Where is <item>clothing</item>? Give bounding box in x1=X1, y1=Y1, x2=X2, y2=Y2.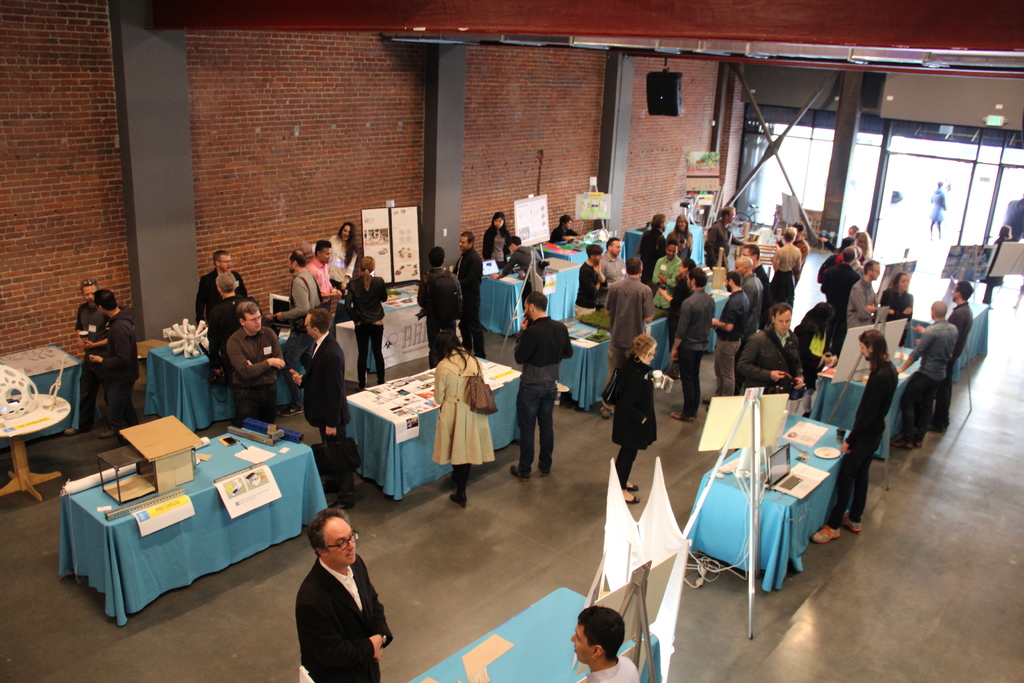
x1=343, y1=279, x2=387, y2=388.
